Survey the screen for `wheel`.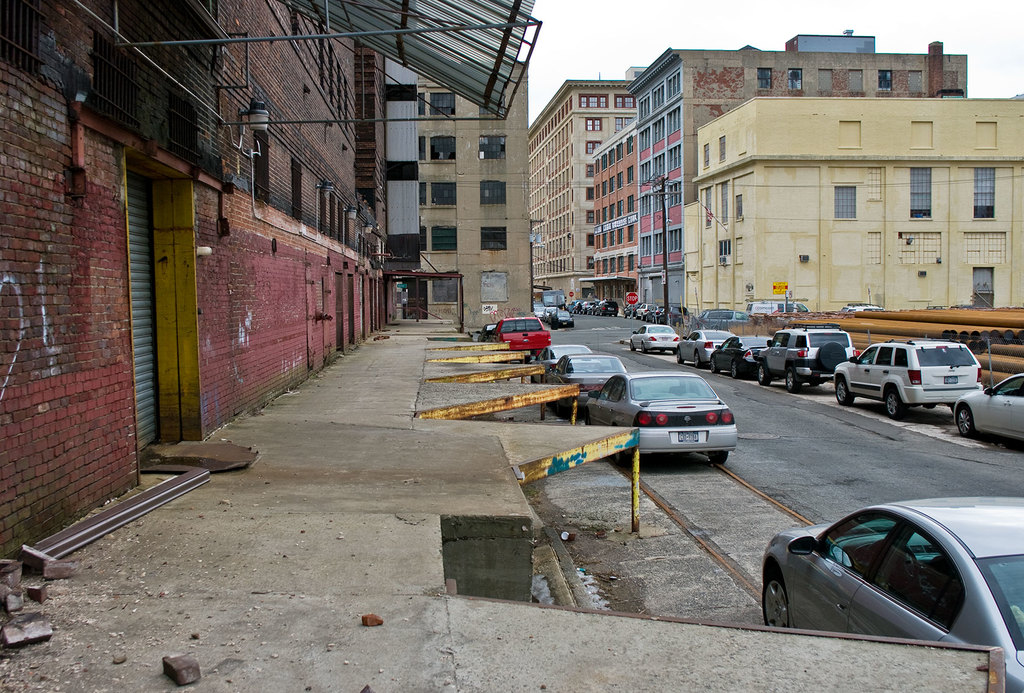
Survey found: locate(615, 451, 625, 466).
